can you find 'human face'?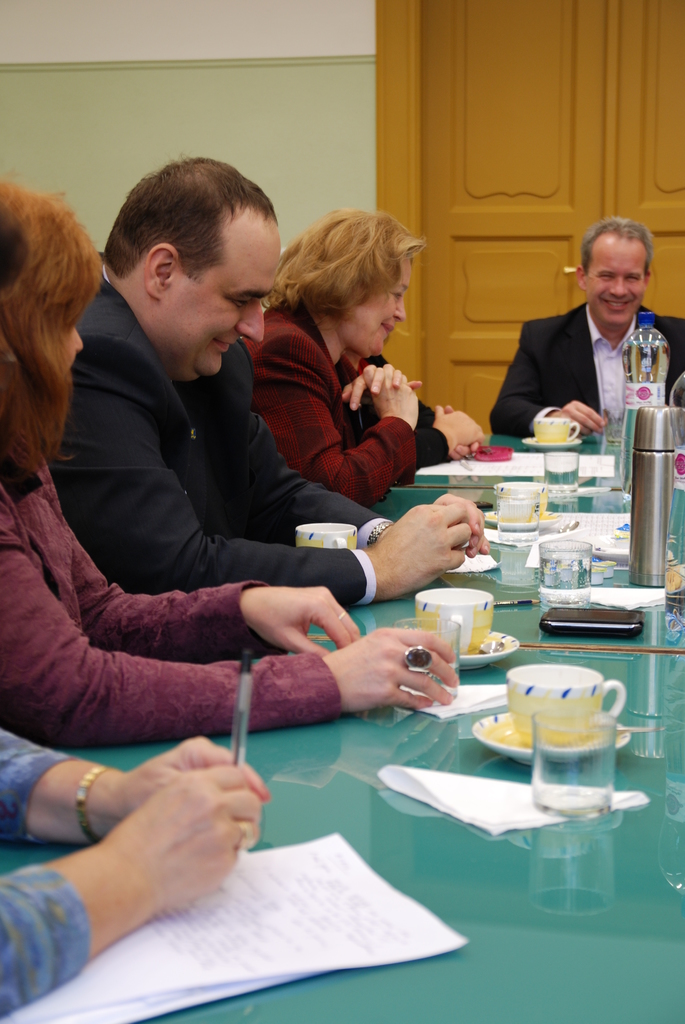
Yes, bounding box: (585,237,649,328).
